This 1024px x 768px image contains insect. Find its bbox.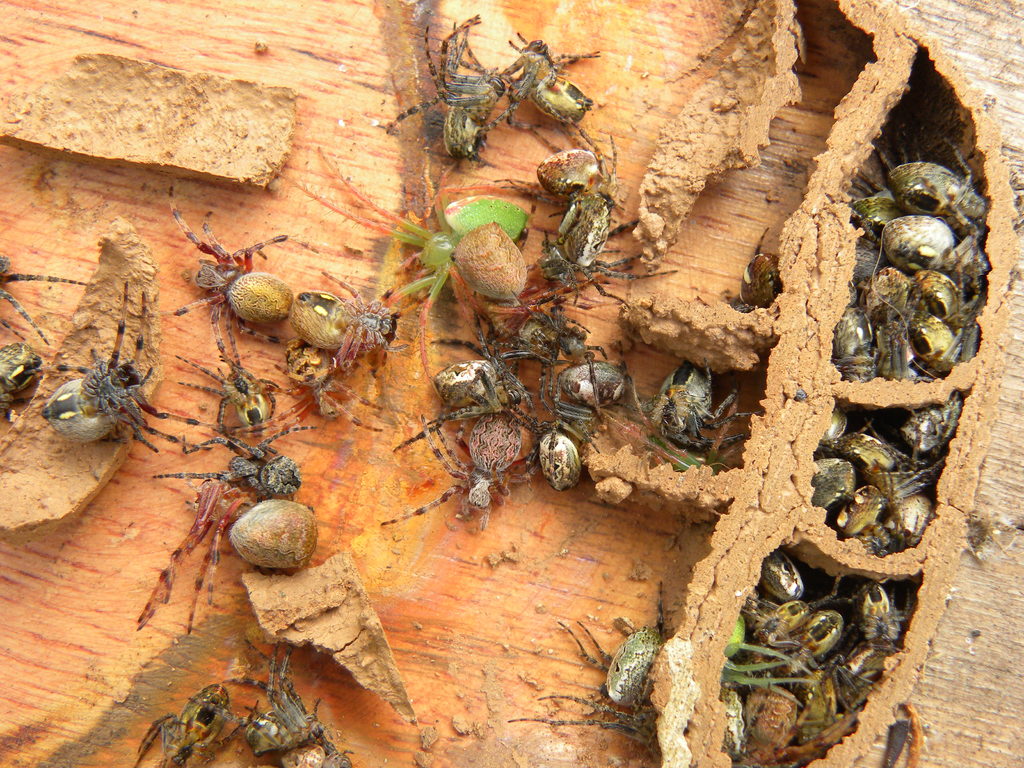
region(289, 268, 423, 380).
